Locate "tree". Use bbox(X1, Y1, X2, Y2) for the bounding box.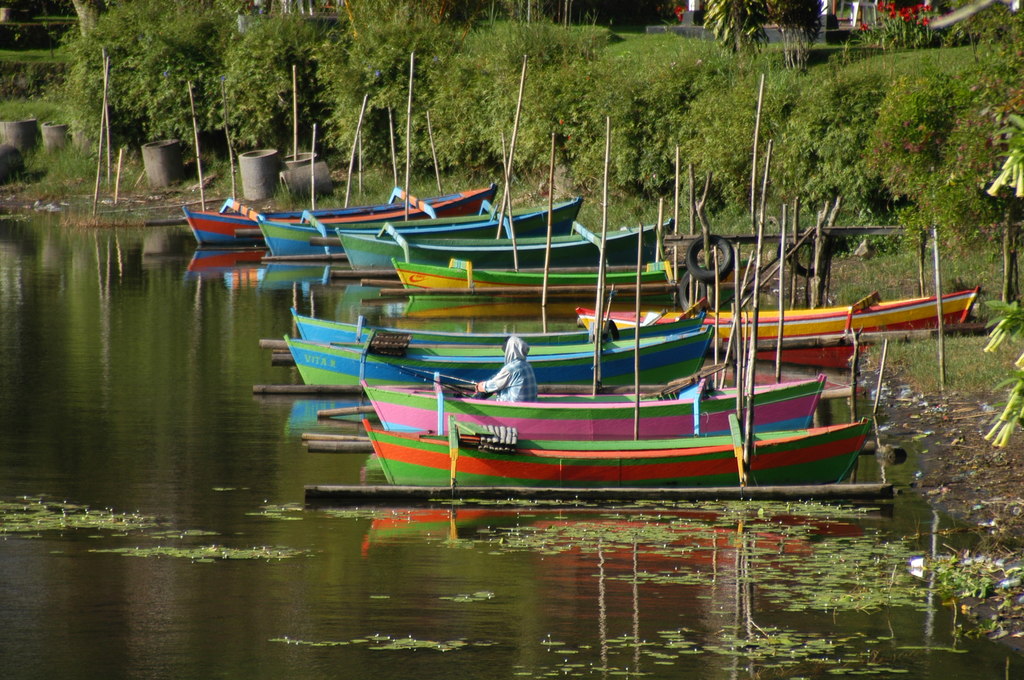
bbox(667, 55, 799, 302).
